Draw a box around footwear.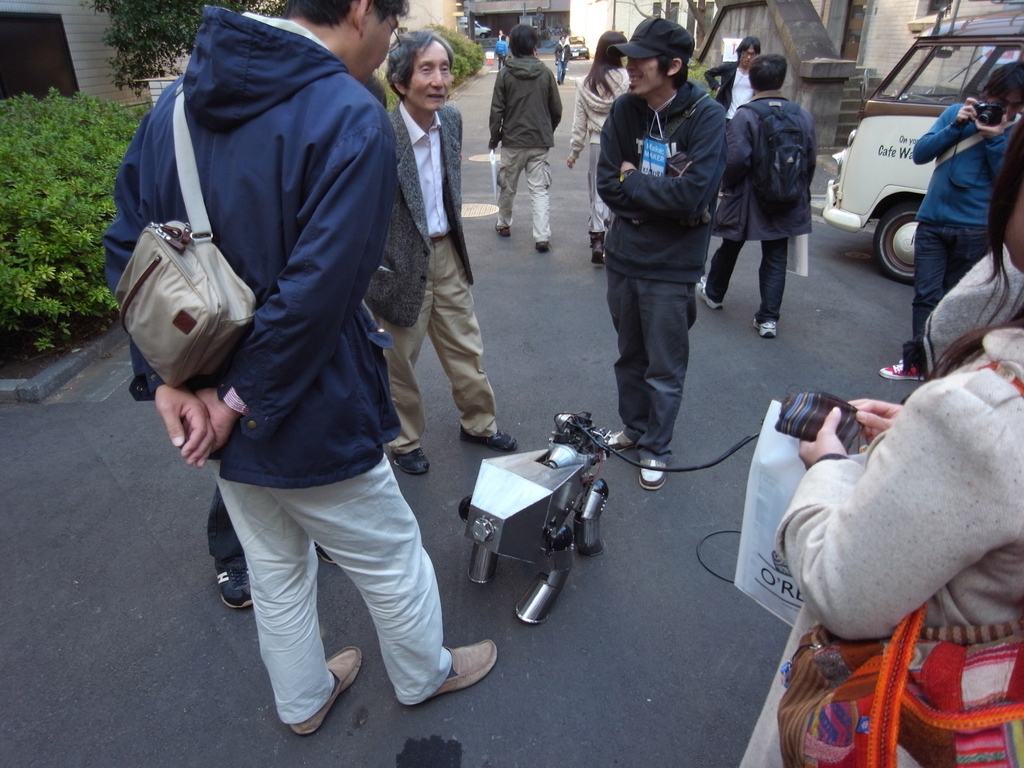
left=388, top=445, right=432, bottom=479.
